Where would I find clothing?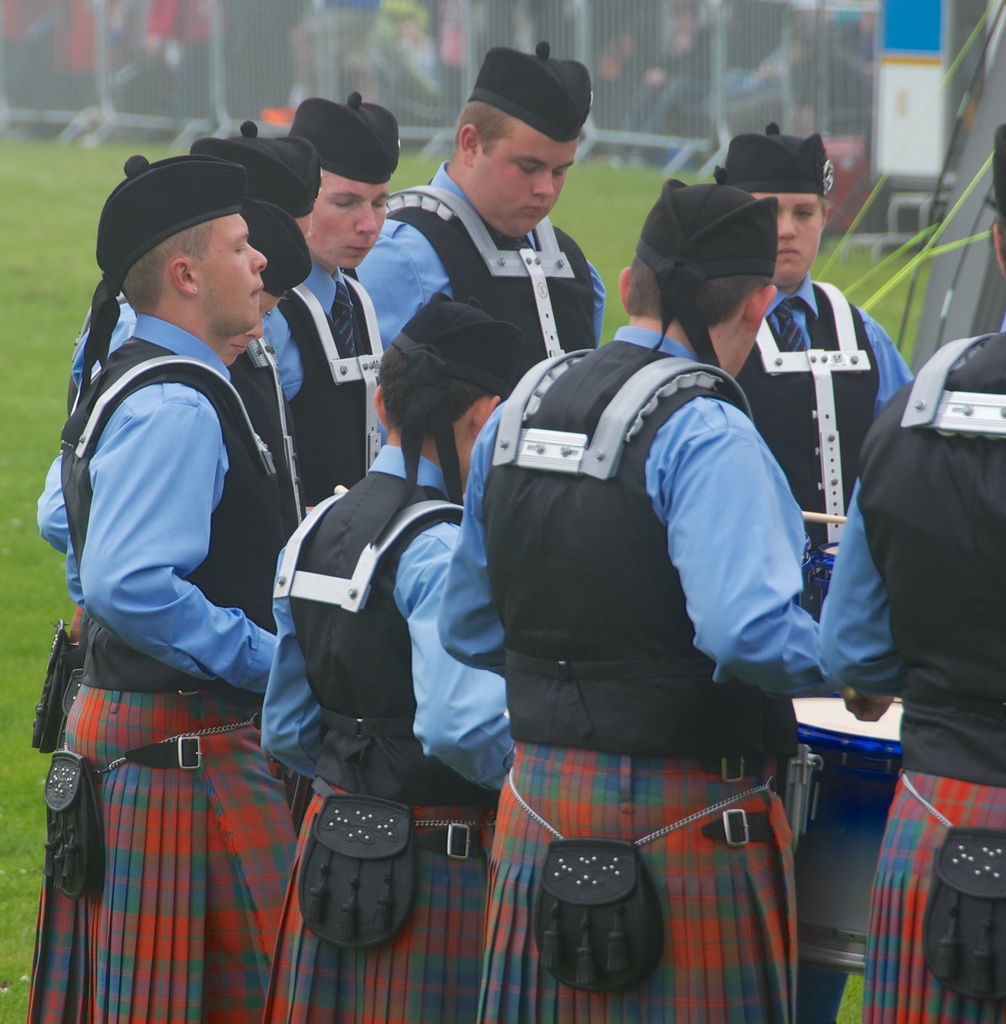
At 281/443/513/1023.
